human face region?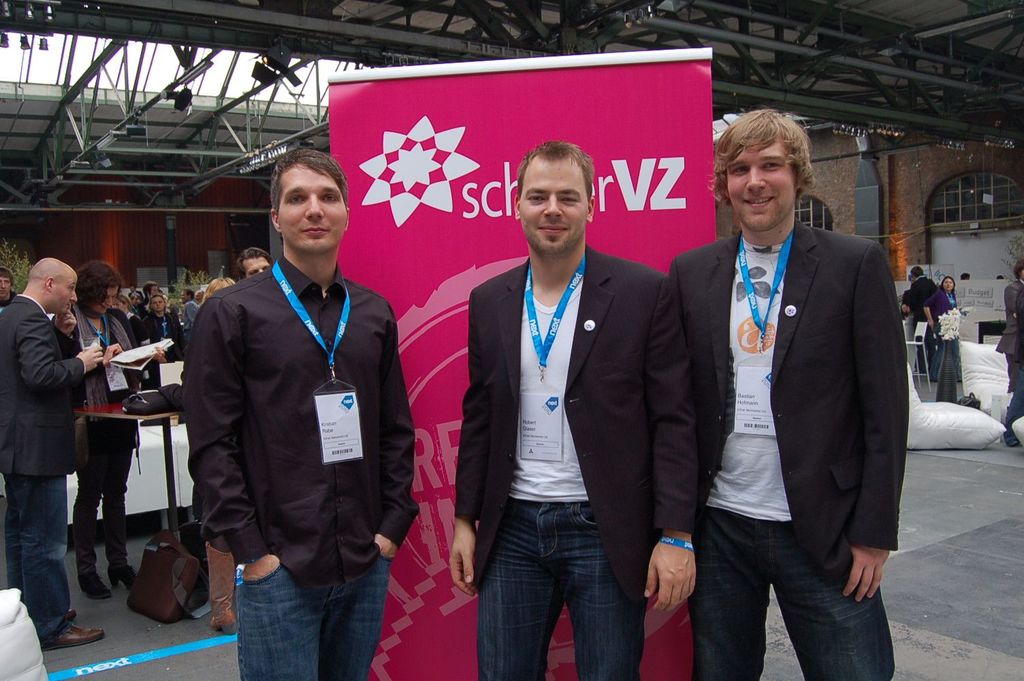
<region>93, 285, 121, 312</region>
